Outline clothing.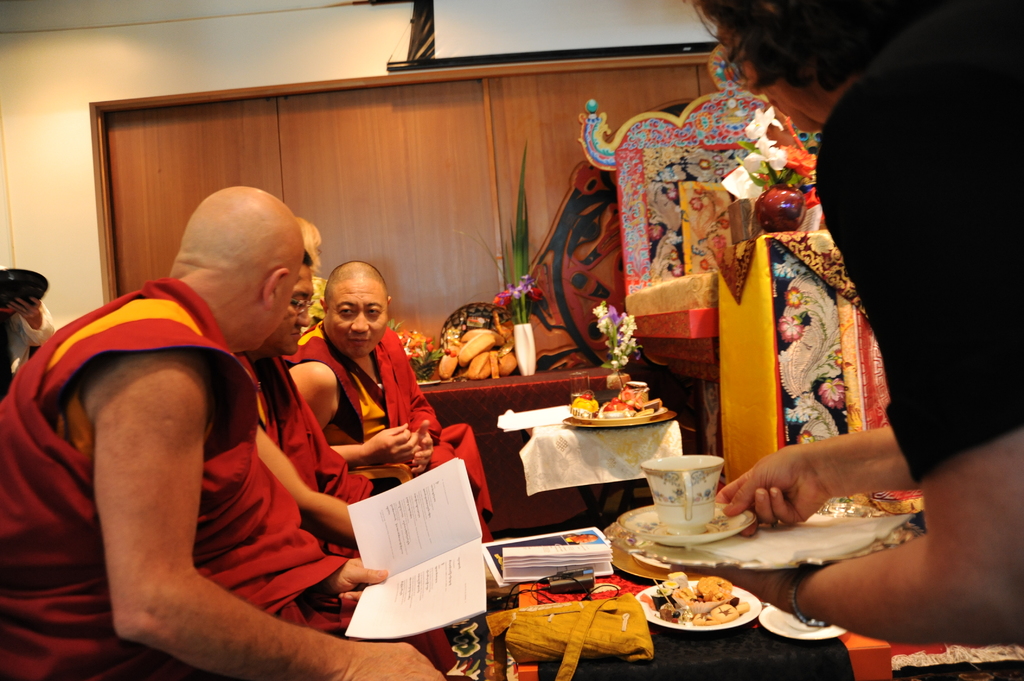
Outline: bbox(232, 357, 467, 680).
